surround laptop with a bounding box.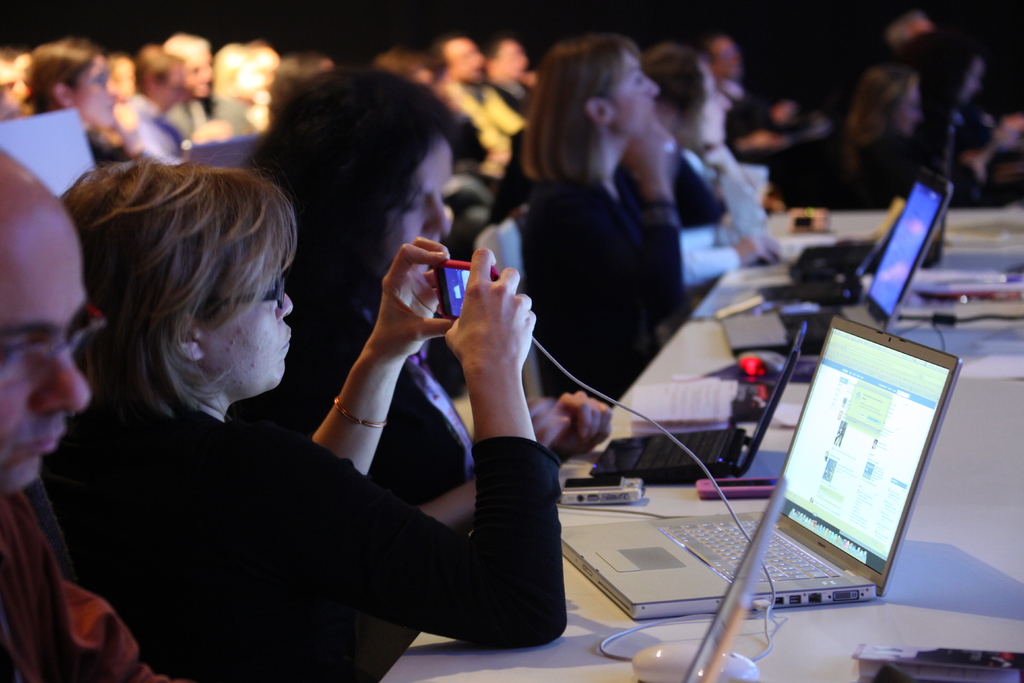
detection(587, 321, 803, 479).
